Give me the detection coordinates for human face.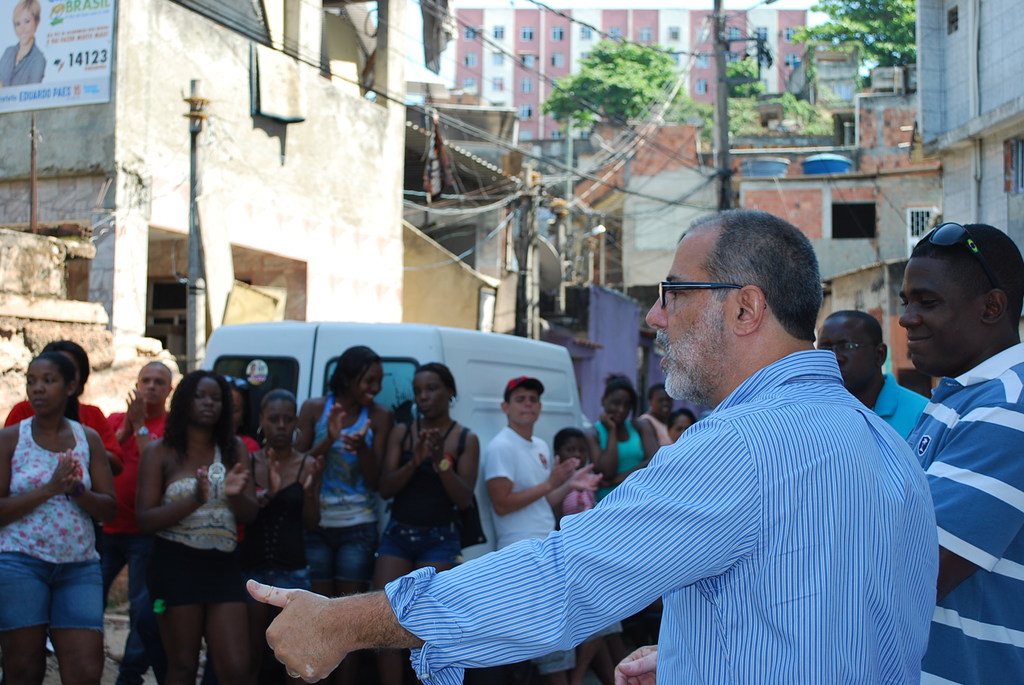
(left=413, top=372, right=445, bottom=420).
